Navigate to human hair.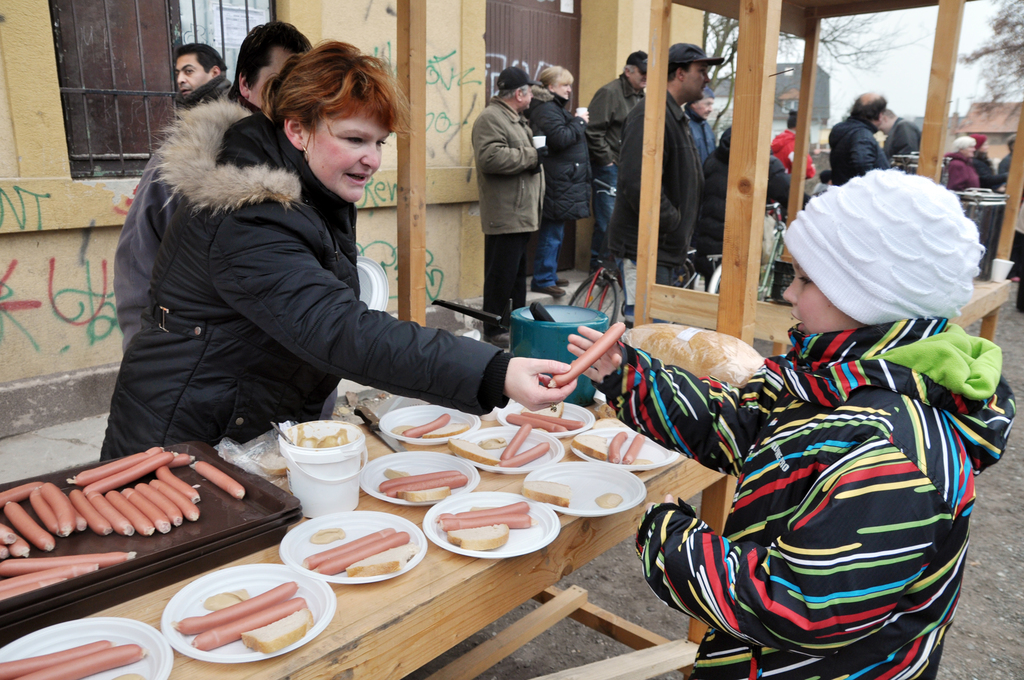
Navigation target: bbox=[850, 92, 888, 127].
